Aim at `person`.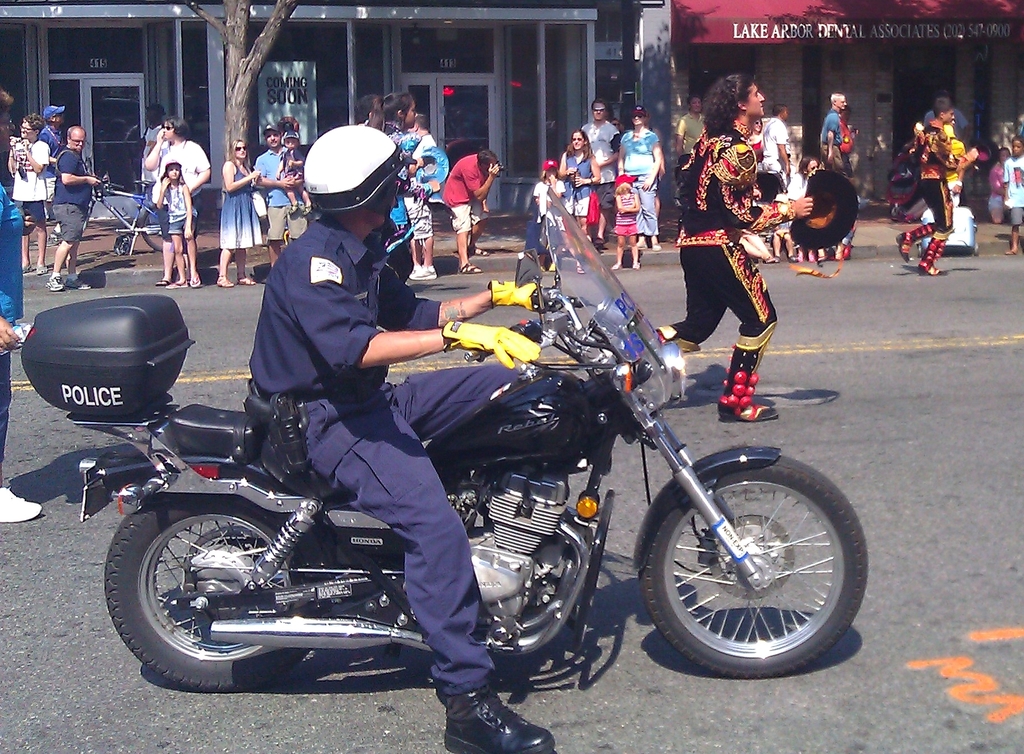
Aimed at bbox(612, 175, 643, 268).
